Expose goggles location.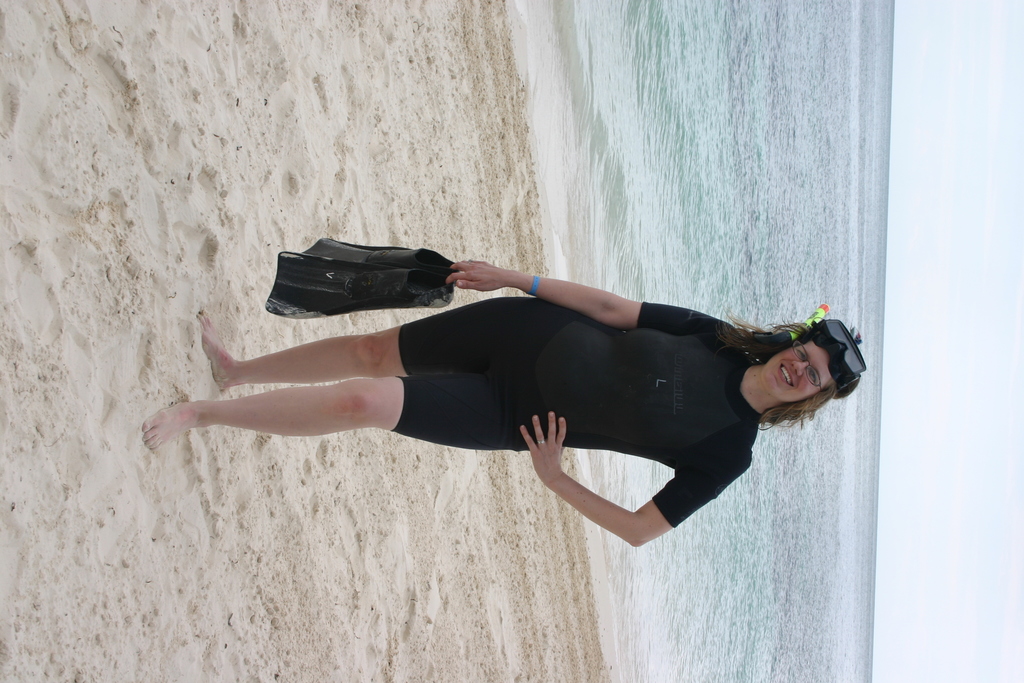
Exposed at Rect(810, 315, 870, 393).
